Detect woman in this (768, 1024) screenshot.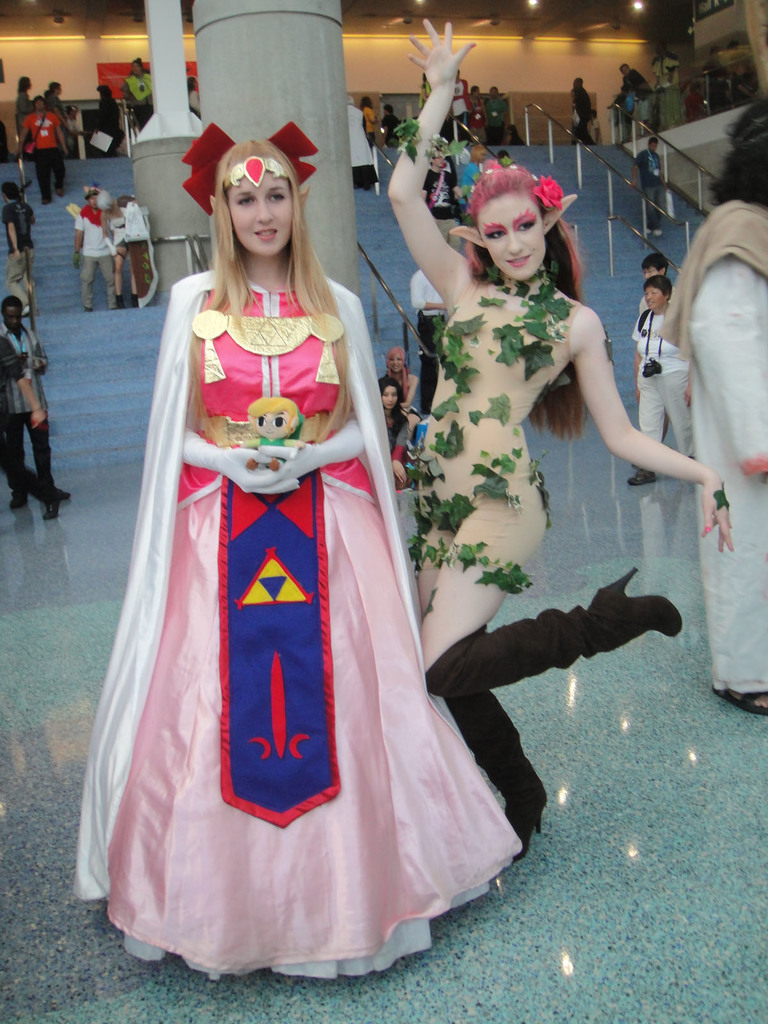
Detection: BBox(468, 84, 487, 141).
